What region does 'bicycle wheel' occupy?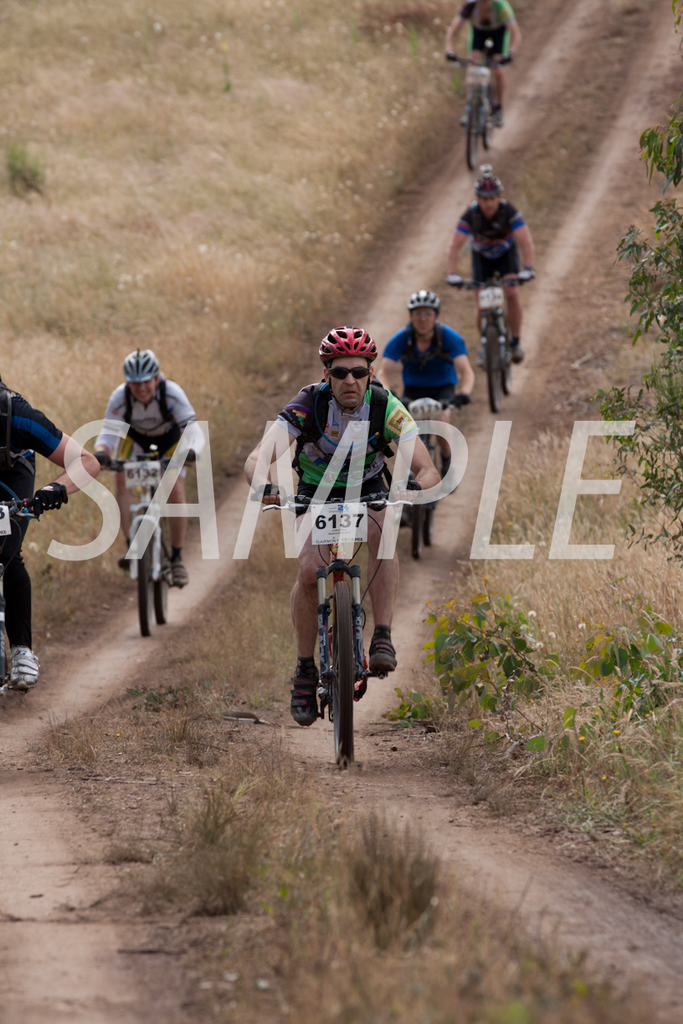
<region>326, 566, 367, 776</region>.
